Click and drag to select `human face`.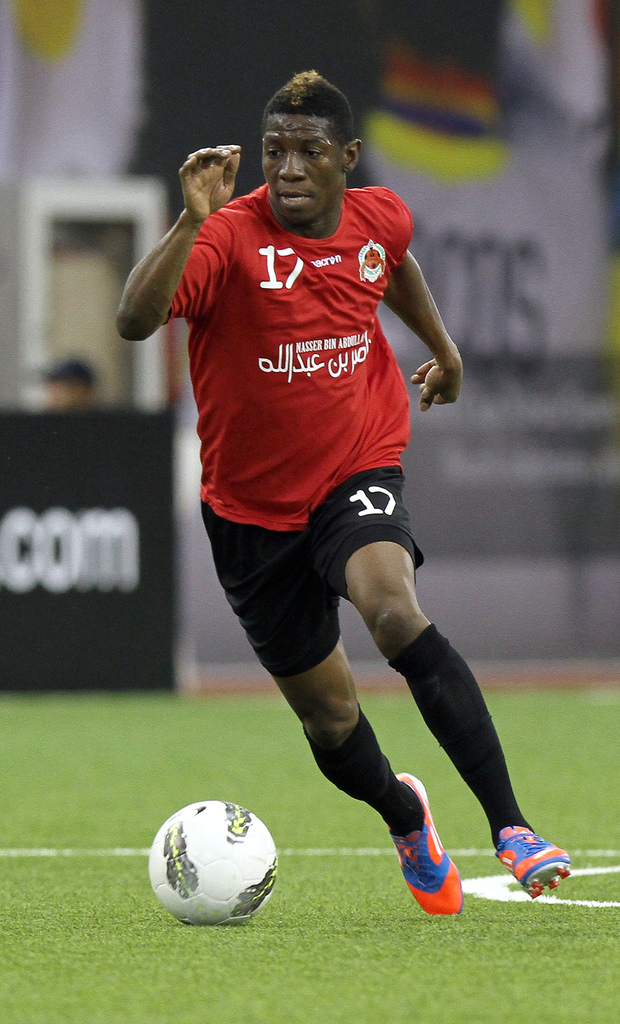
Selection: bbox=[262, 115, 348, 223].
